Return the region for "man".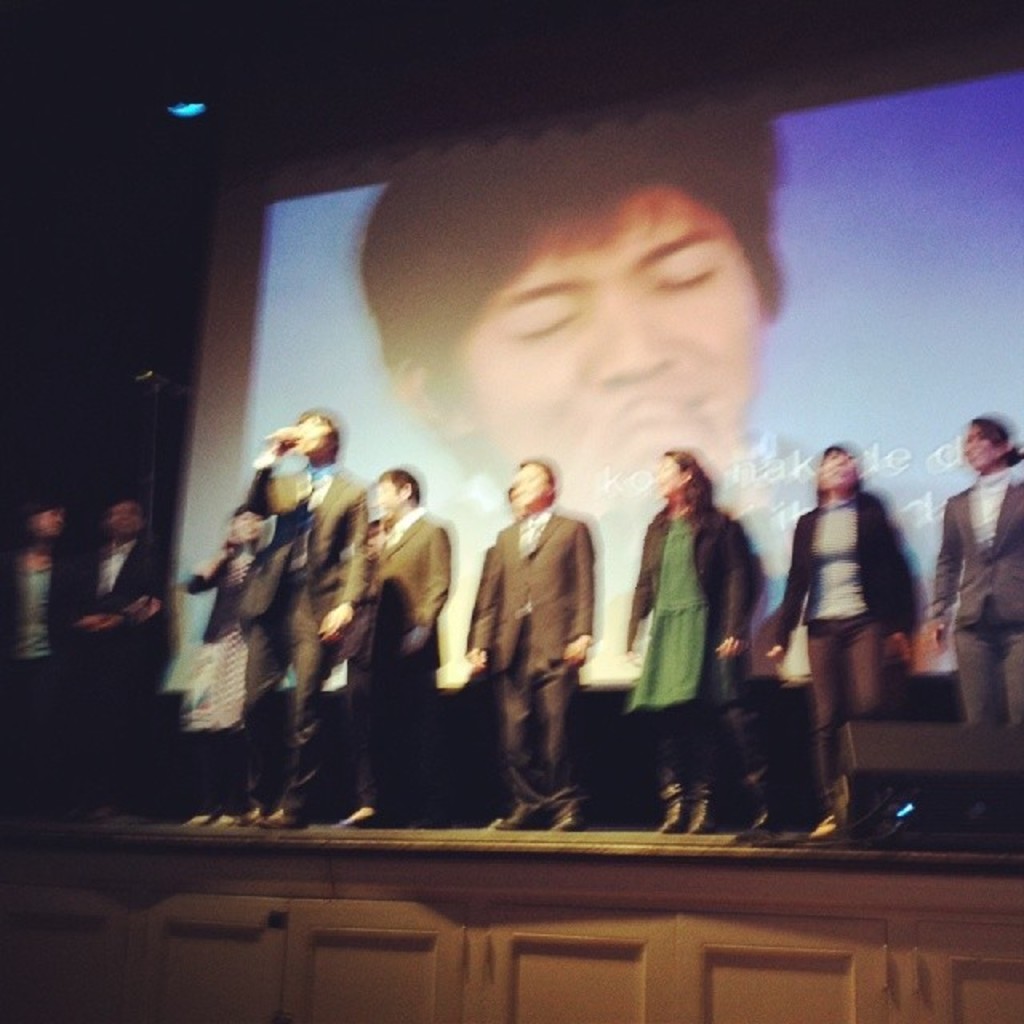
pyautogui.locateOnScreen(360, 114, 786, 678).
